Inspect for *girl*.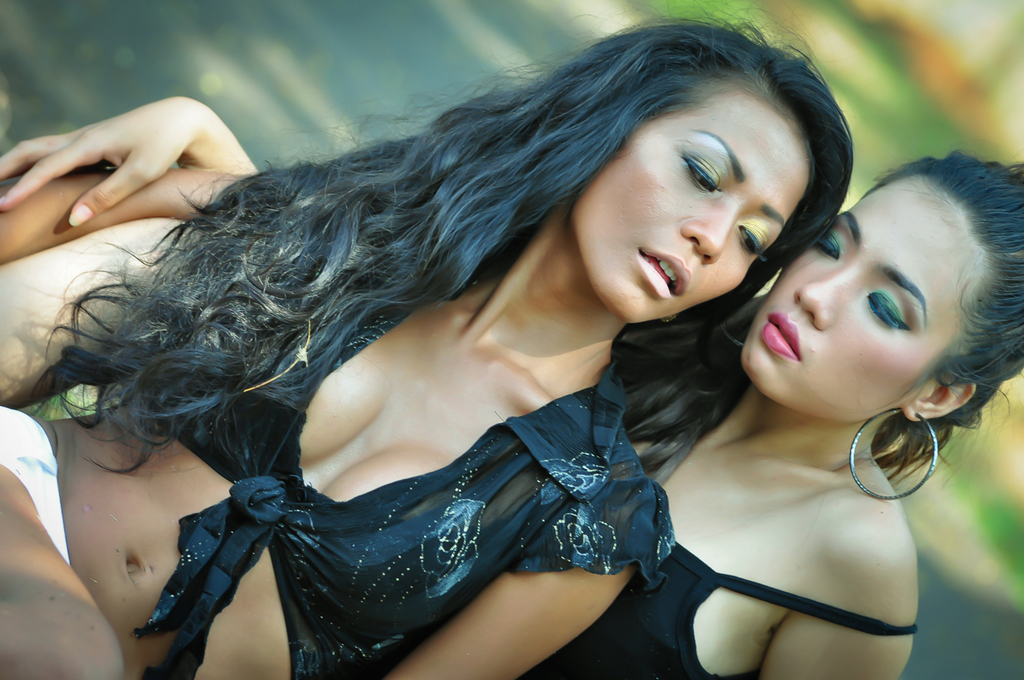
Inspection: (0, 91, 1023, 679).
